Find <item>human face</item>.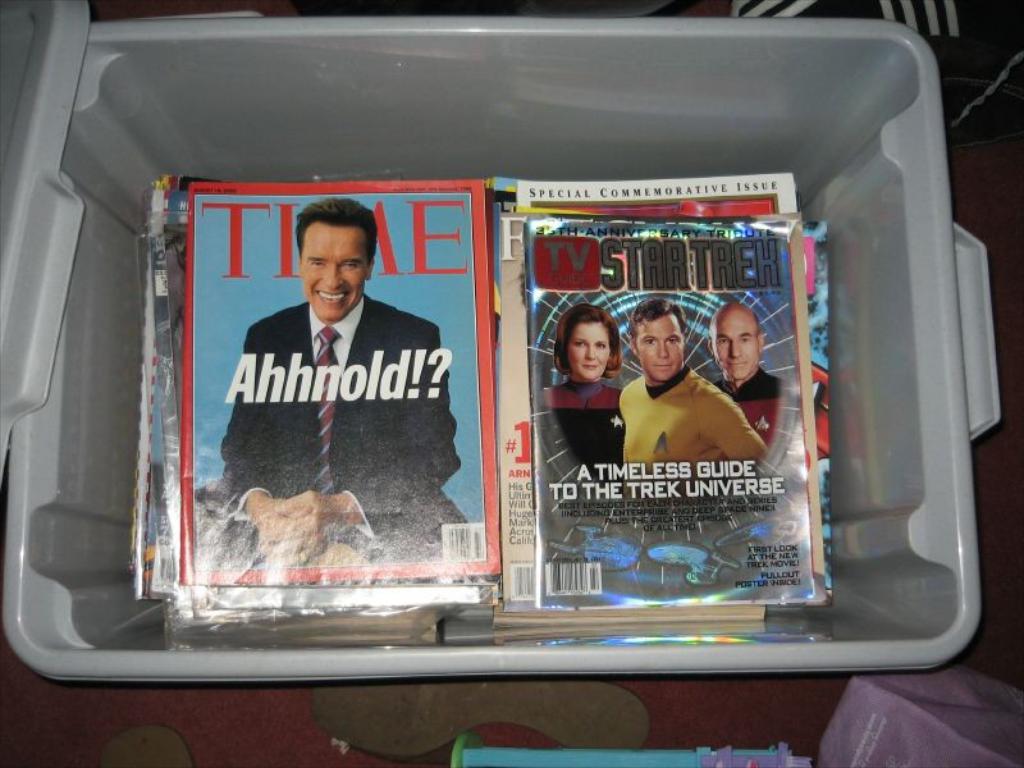
BBox(567, 321, 612, 378).
